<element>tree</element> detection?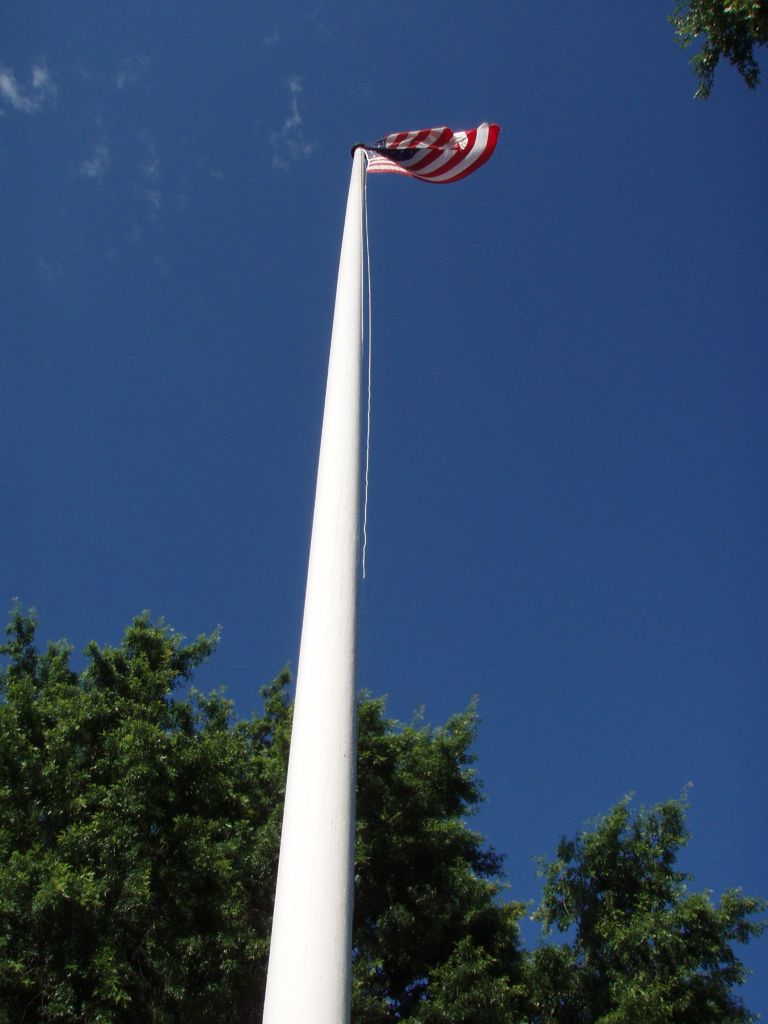
(left=524, top=785, right=767, bottom=1023)
